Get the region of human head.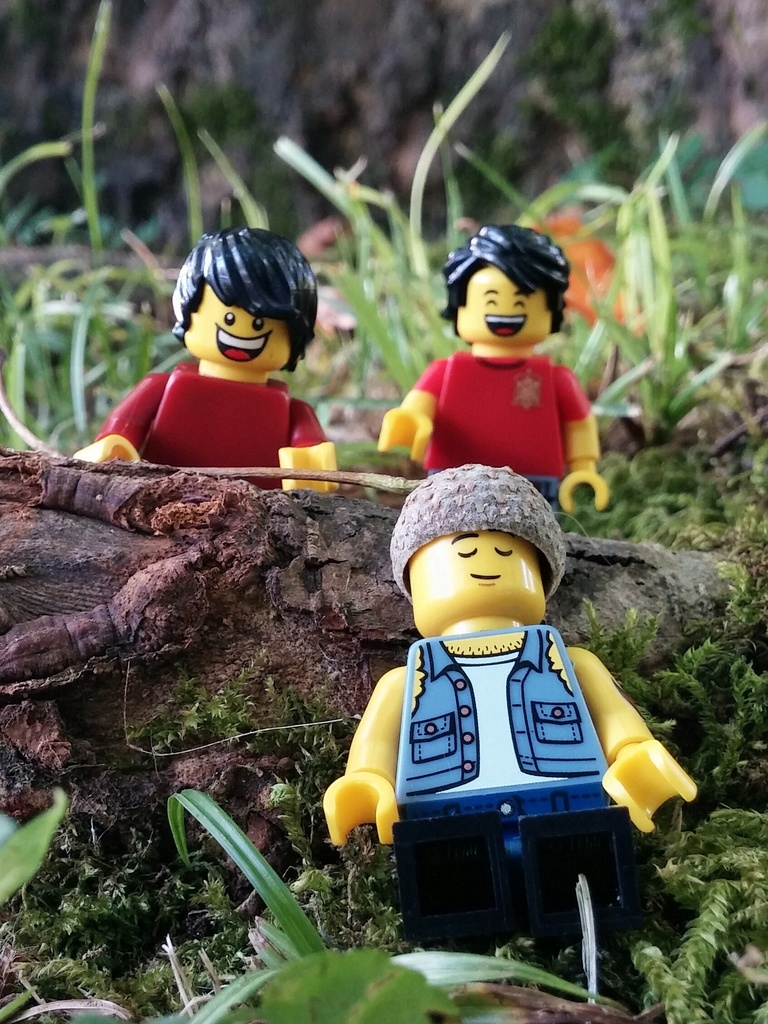
(left=392, top=459, right=548, bottom=636).
